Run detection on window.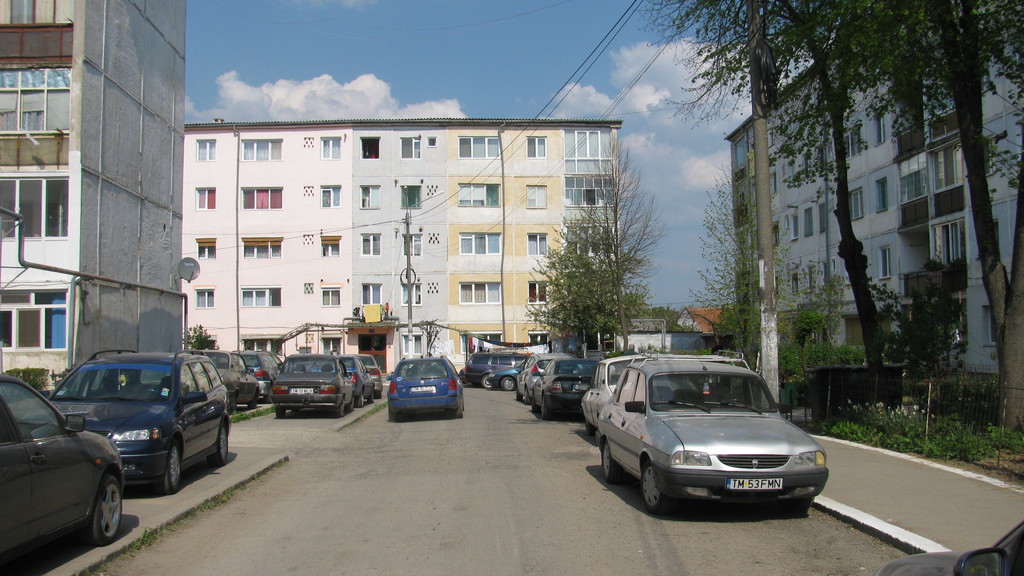
Result: [196,237,216,260].
